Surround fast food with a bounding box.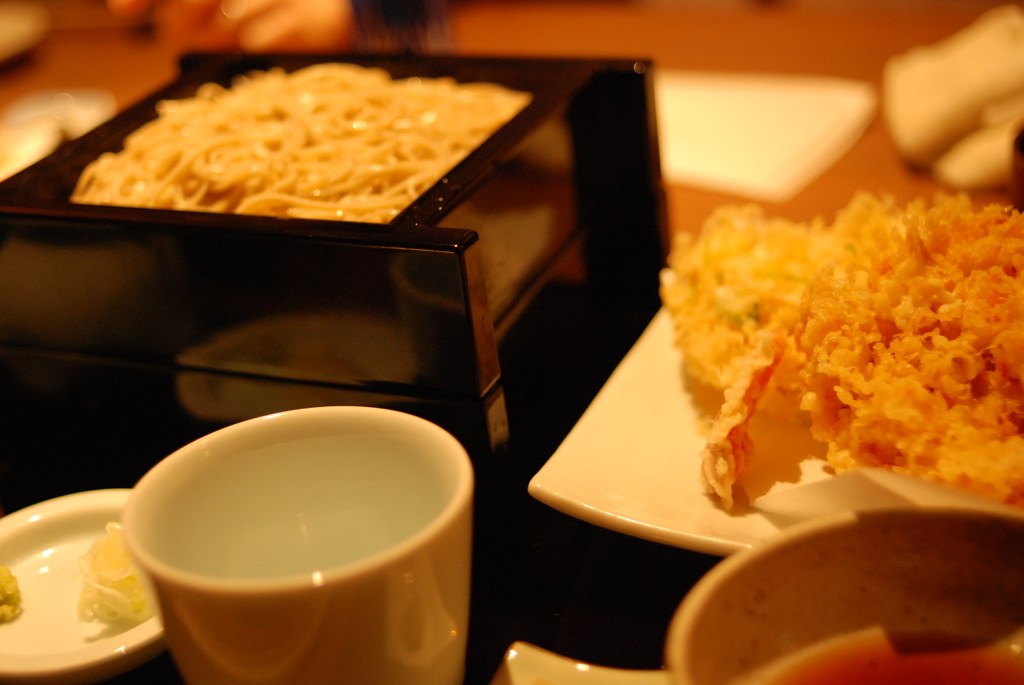
(left=636, top=191, right=1022, bottom=539).
